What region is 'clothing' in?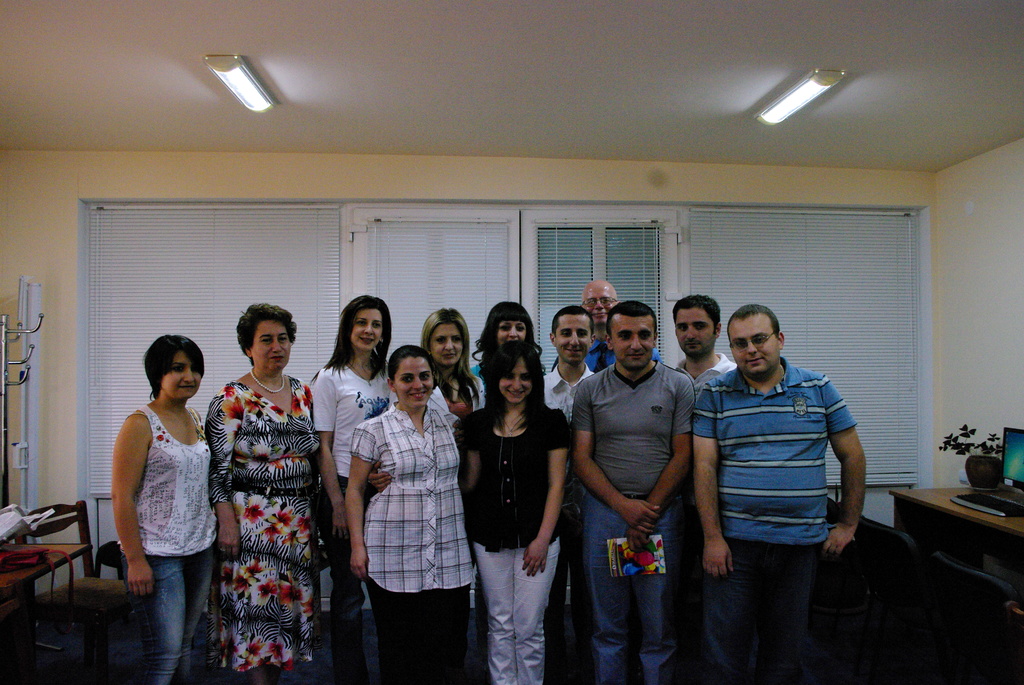
rect(111, 381, 208, 624).
